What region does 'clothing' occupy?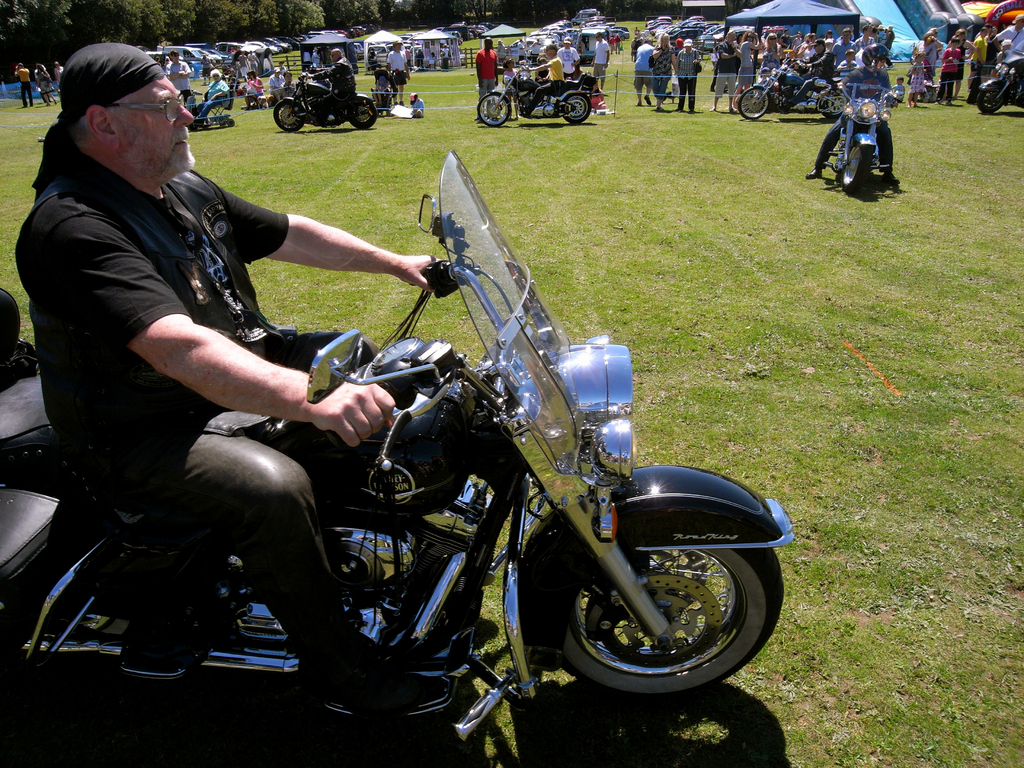
x1=799, y1=51, x2=837, y2=99.
